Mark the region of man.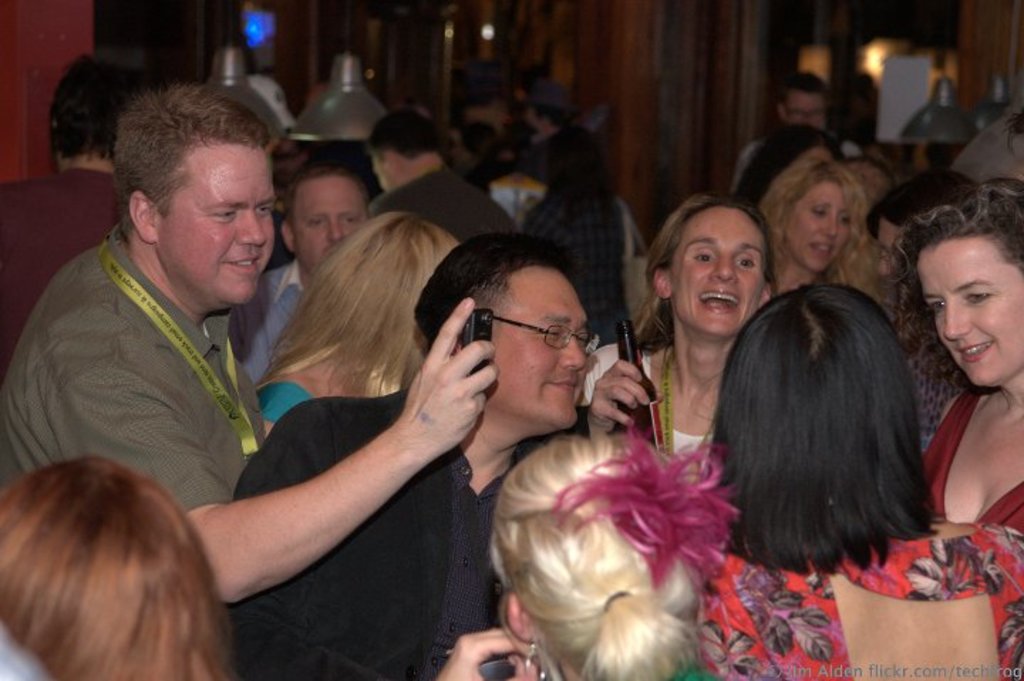
Region: select_region(728, 73, 869, 189).
